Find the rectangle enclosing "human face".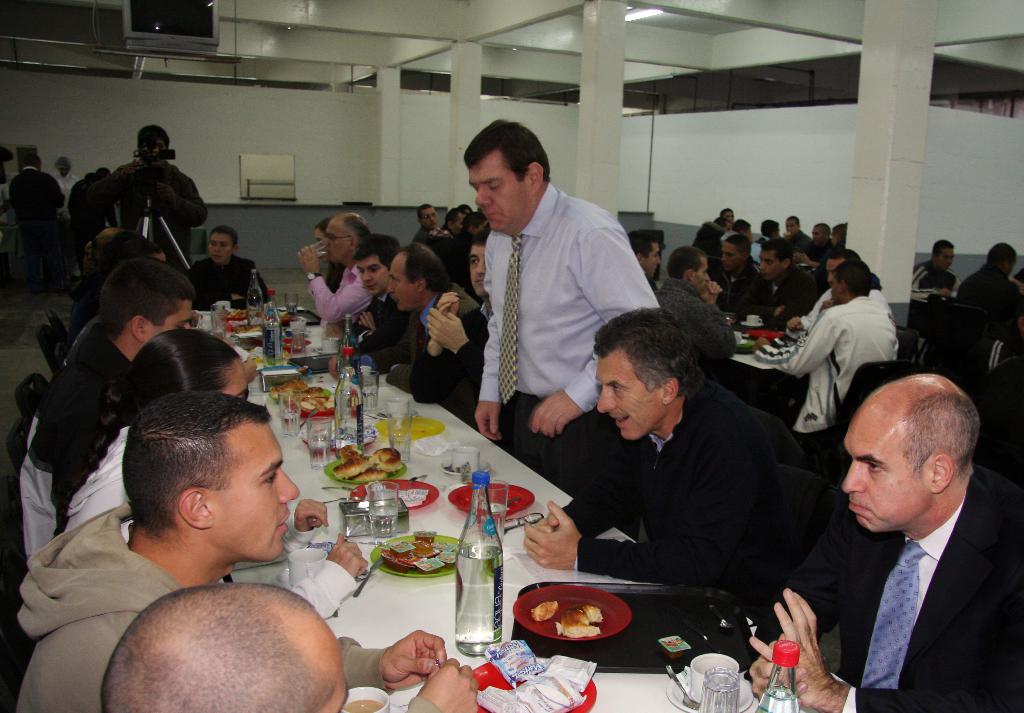
<region>207, 233, 235, 263</region>.
